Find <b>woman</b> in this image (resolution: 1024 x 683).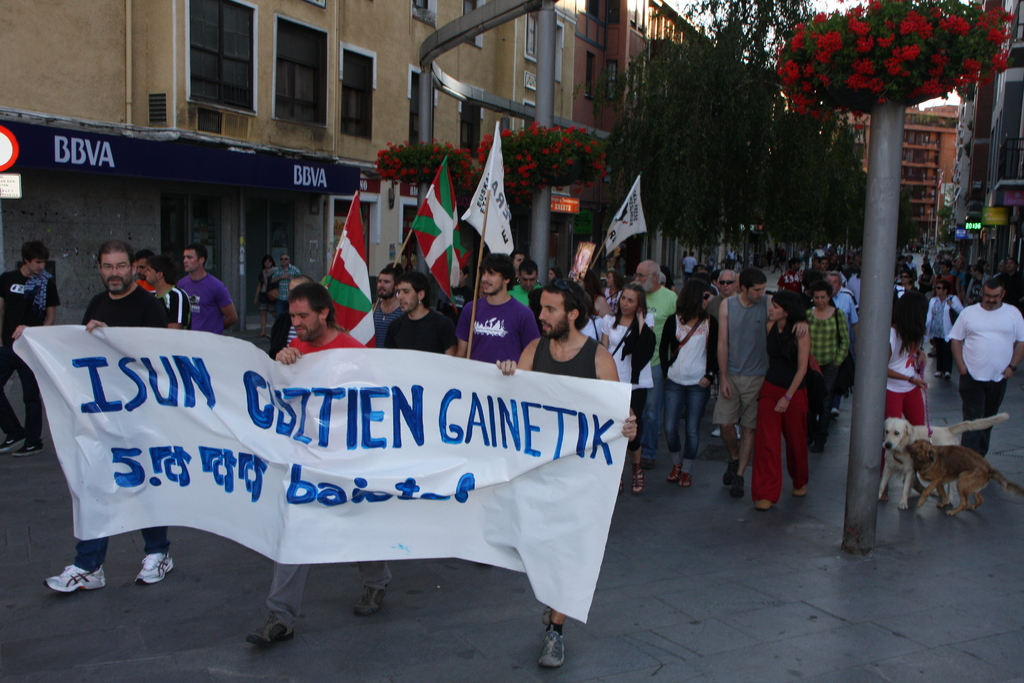
detection(600, 265, 627, 301).
